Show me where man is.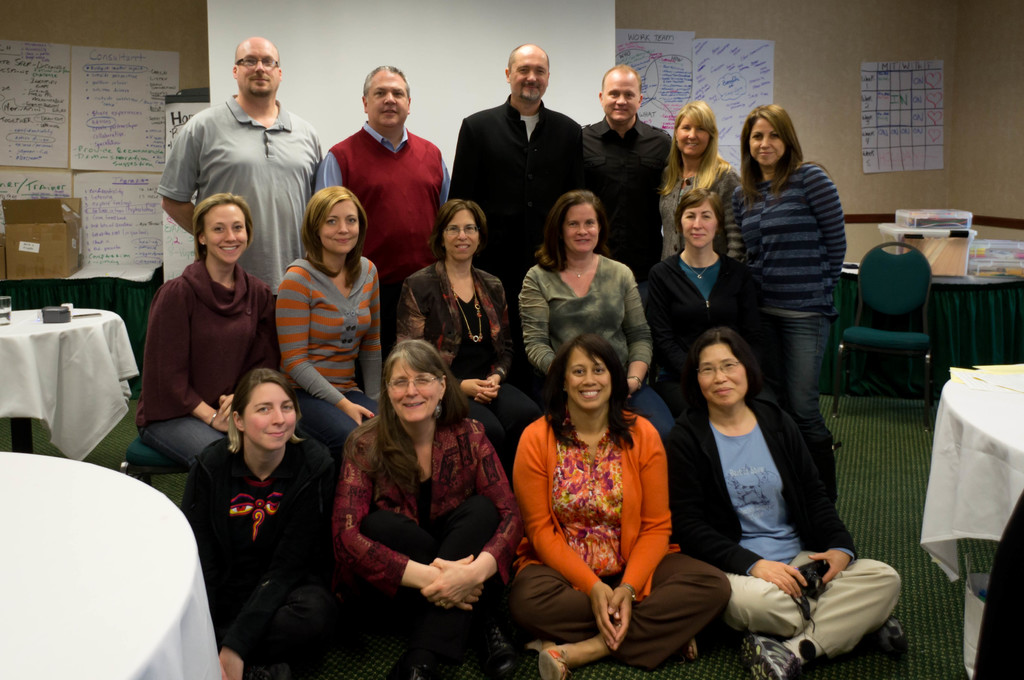
man is at rect(309, 58, 452, 320).
